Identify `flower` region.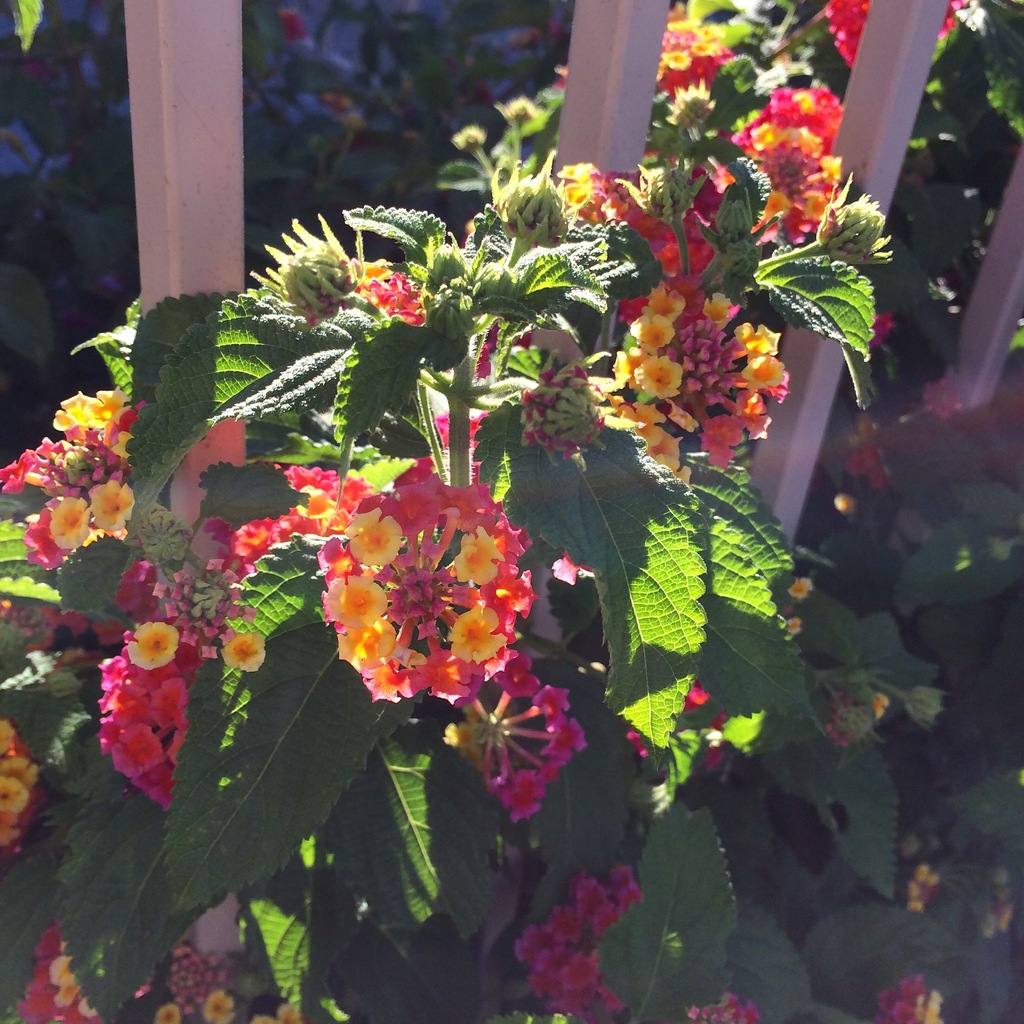
Region: (516,363,606,462).
